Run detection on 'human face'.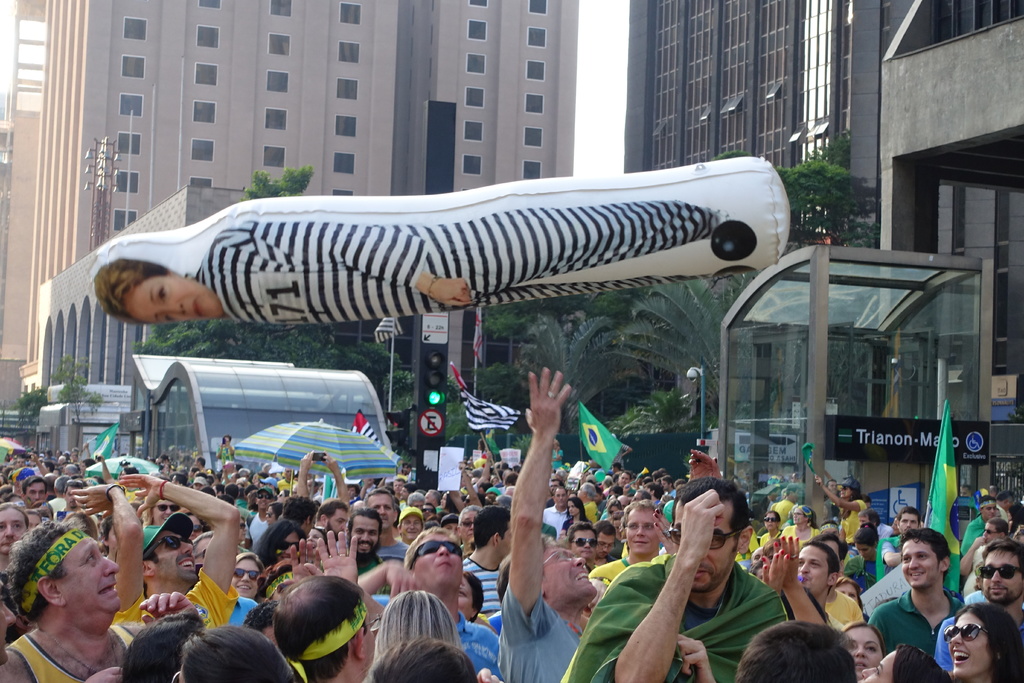
Result: {"x1": 946, "y1": 610, "x2": 992, "y2": 681}.
